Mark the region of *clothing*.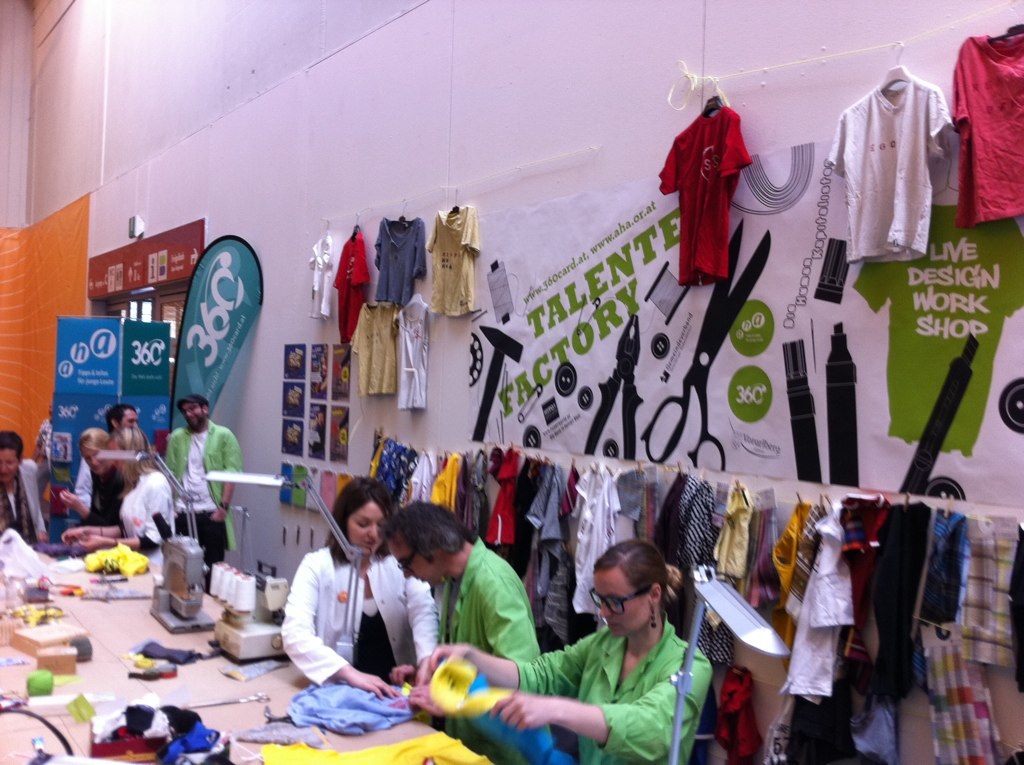
Region: pyautogui.locateOnScreen(346, 303, 394, 397).
